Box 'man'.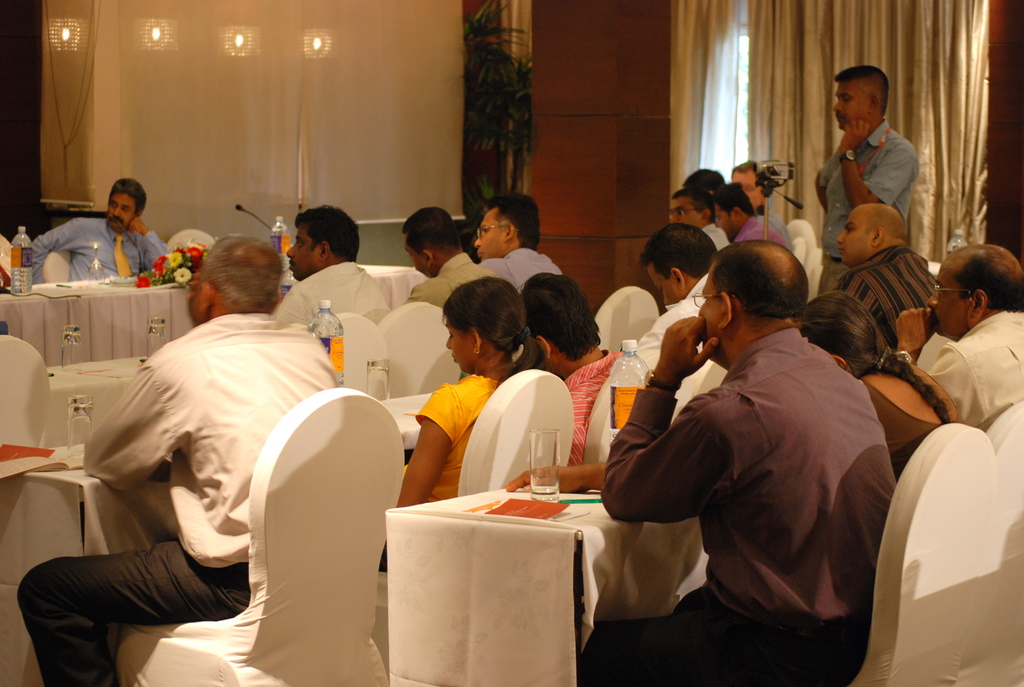
x1=22, y1=233, x2=336, y2=686.
